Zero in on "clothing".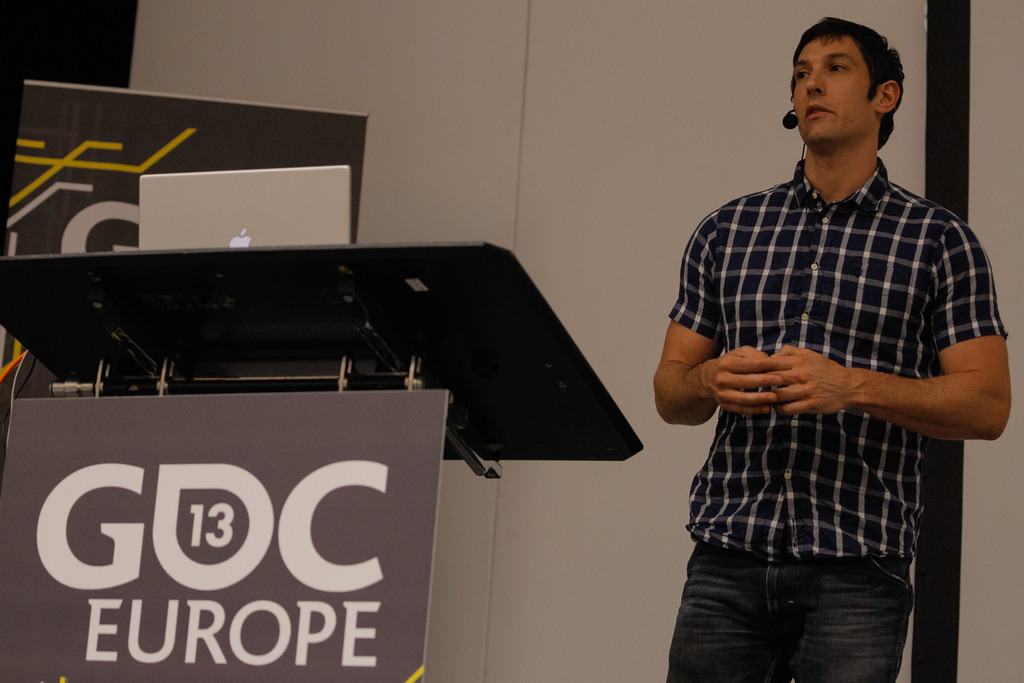
Zeroed in: detection(666, 104, 998, 584).
